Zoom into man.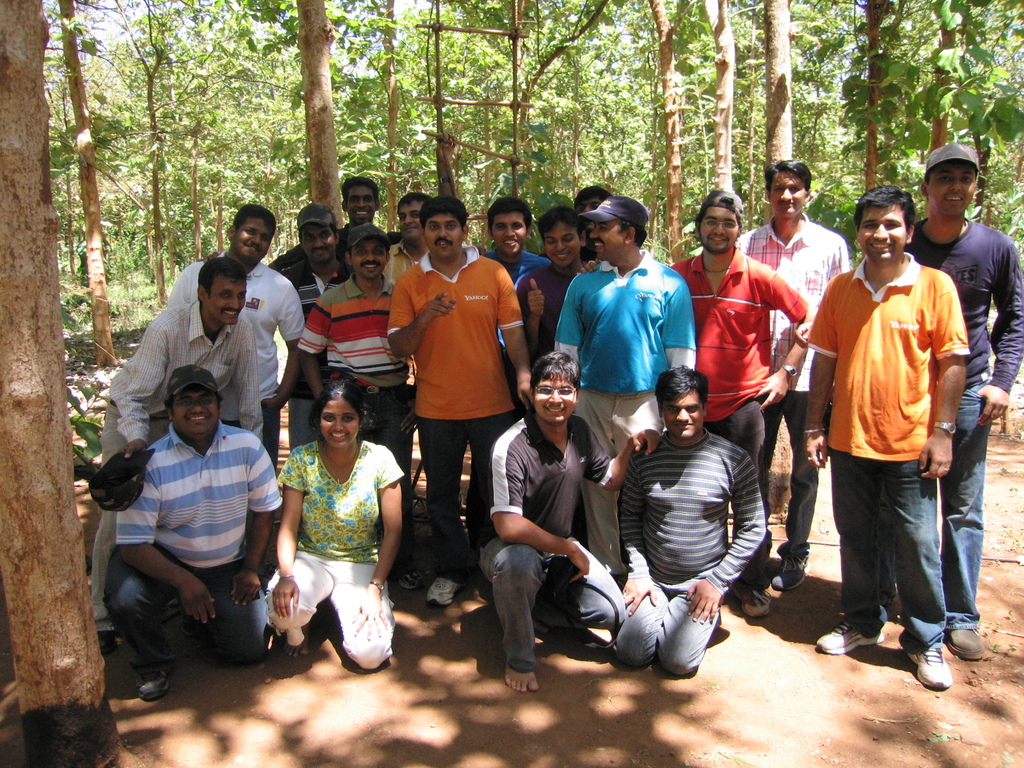
Zoom target: (300,223,424,585).
